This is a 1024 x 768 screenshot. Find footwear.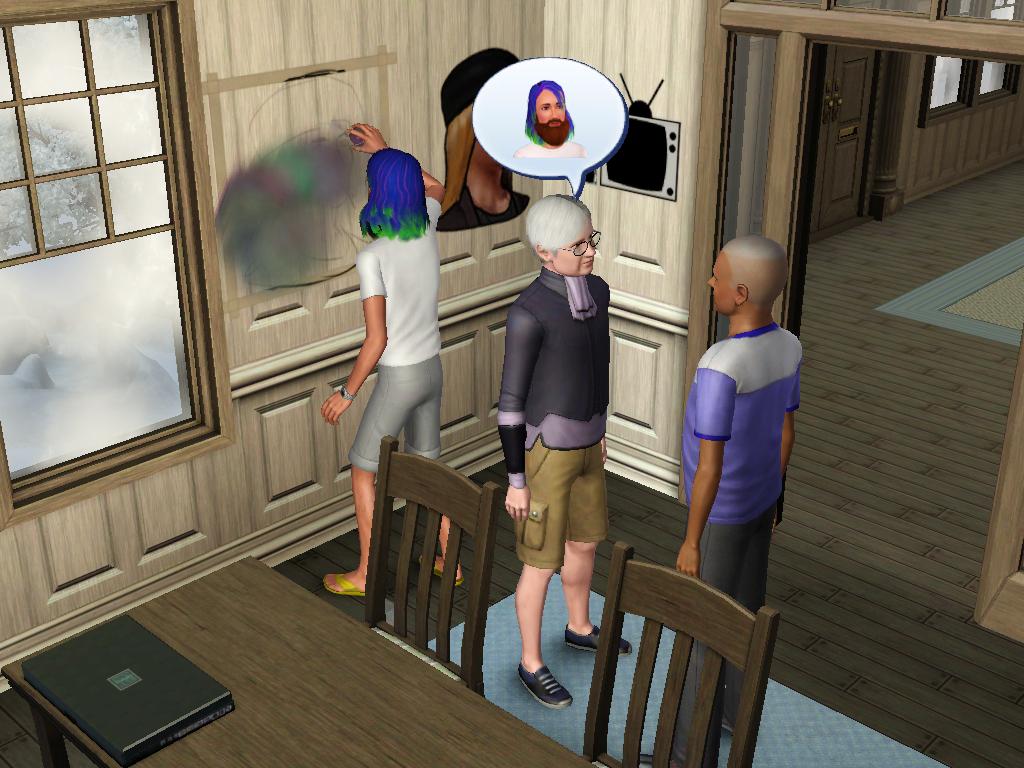
Bounding box: (x1=323, y1=571, x2=366, y2=597).
